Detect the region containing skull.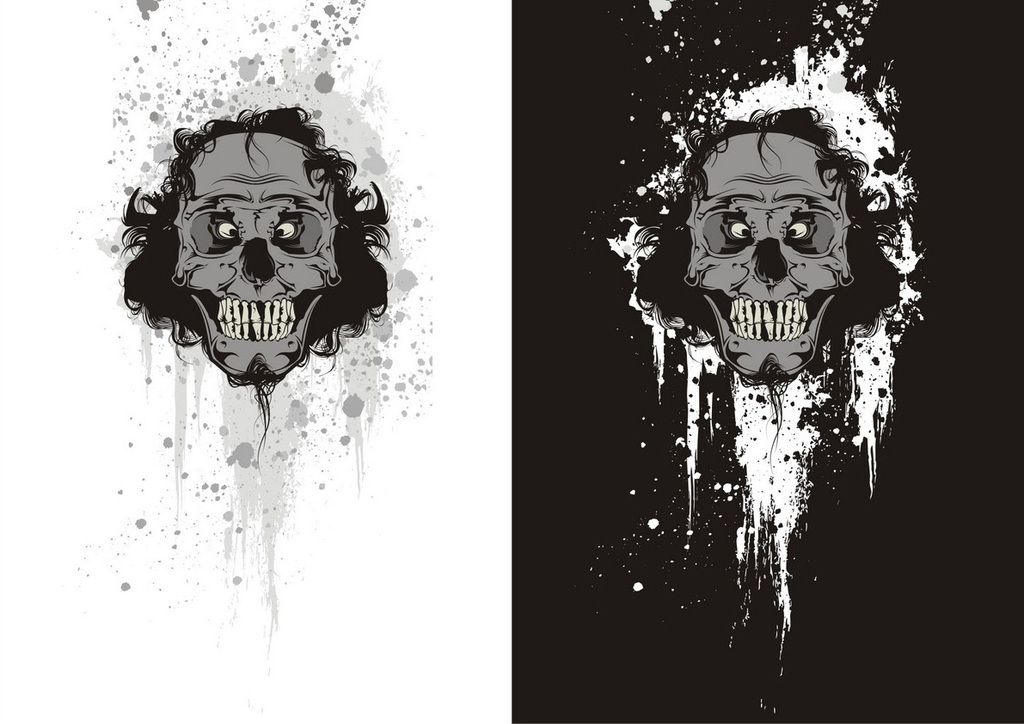
pyautogui.locateOnScreen(687, 132, 852, 382).
